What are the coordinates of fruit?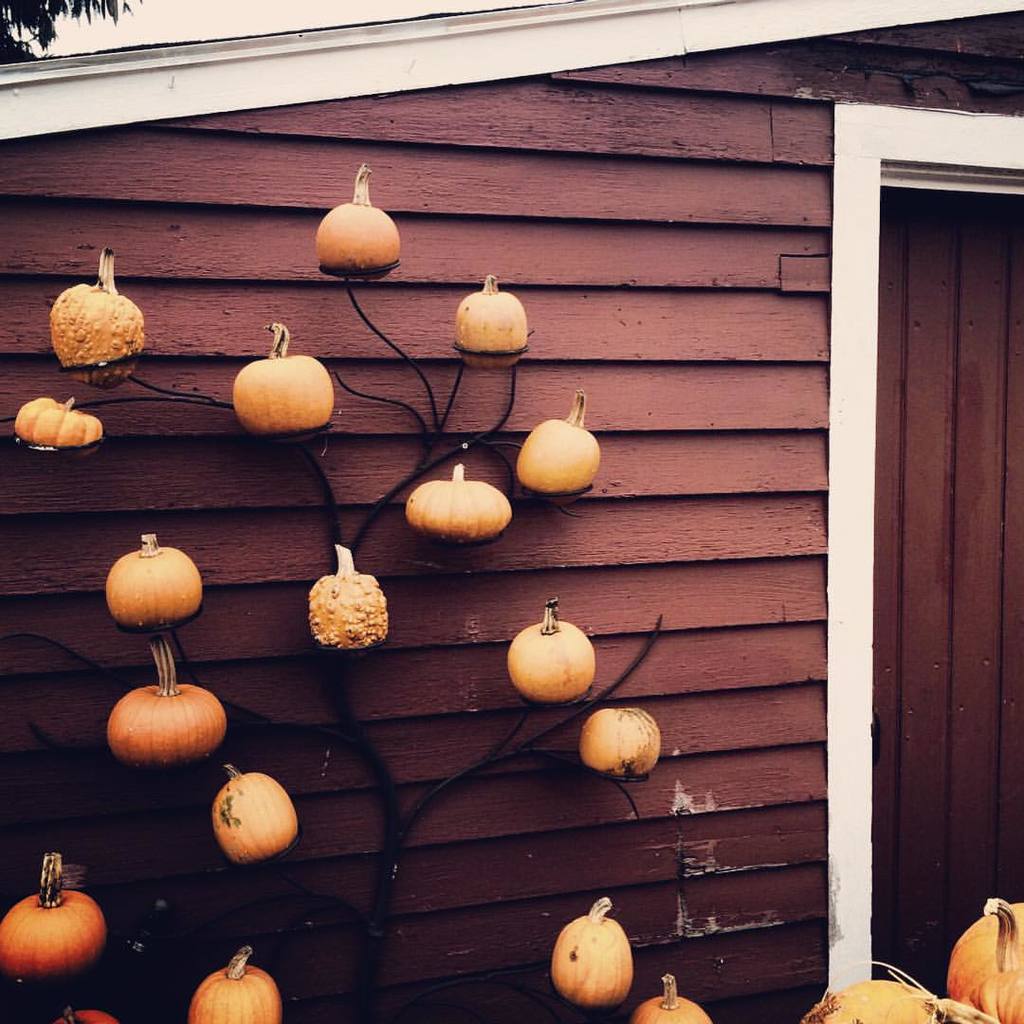
(239, 317, 331, 437).
